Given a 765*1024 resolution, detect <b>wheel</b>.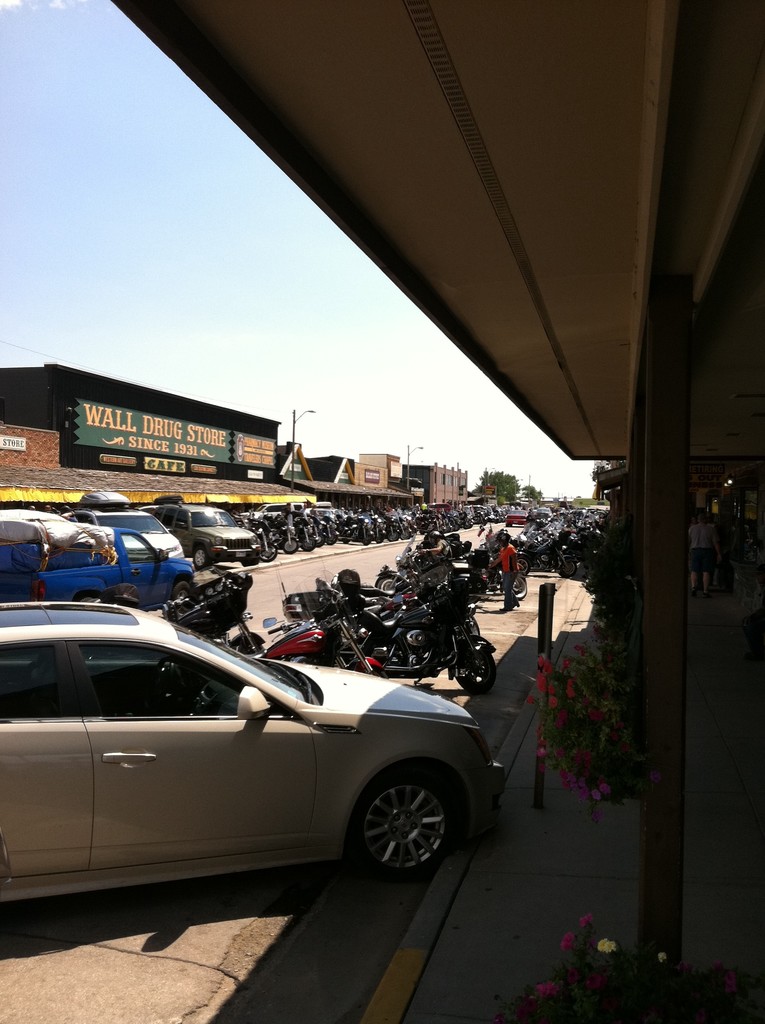
<region>518, 557, 530, 575</region>.
